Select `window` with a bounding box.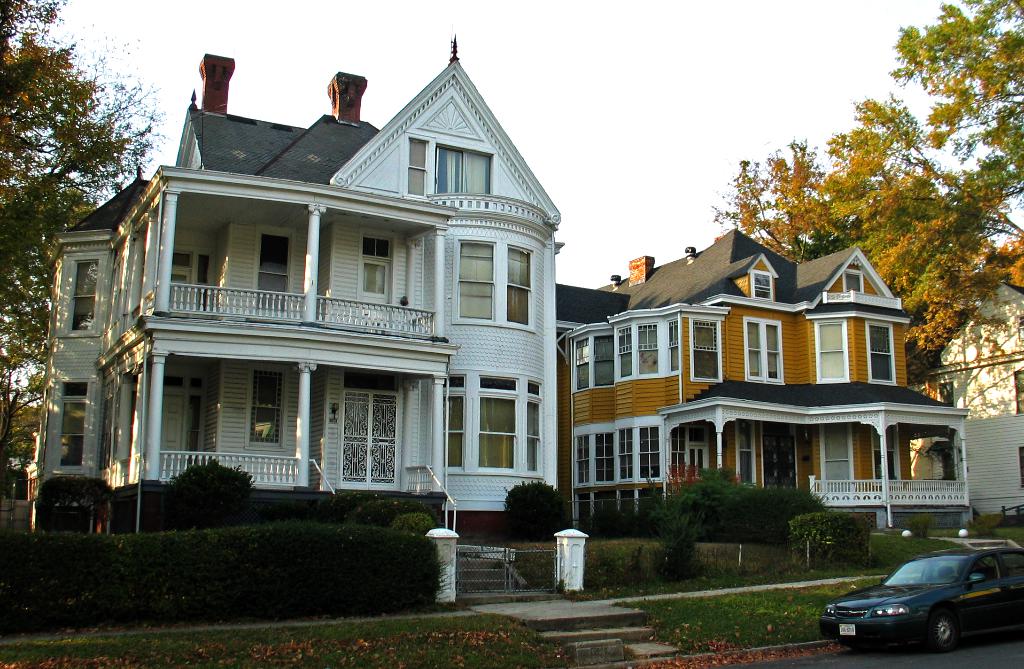
left=438, top=395, right=465, bottom=463.
